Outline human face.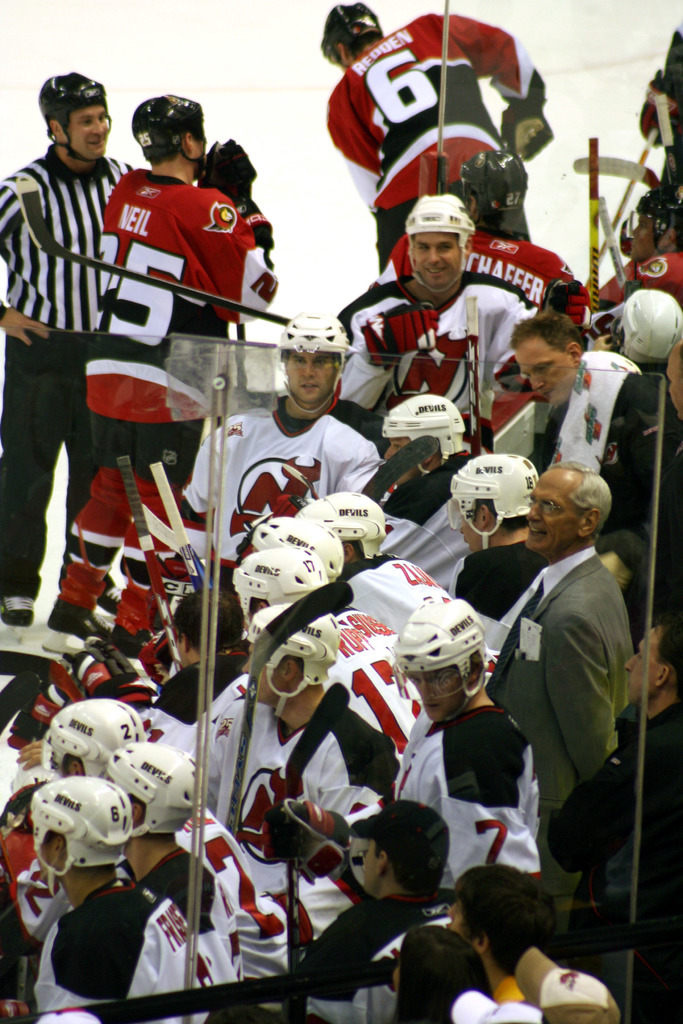
Outline: detection(525, 469, 581, 561).
